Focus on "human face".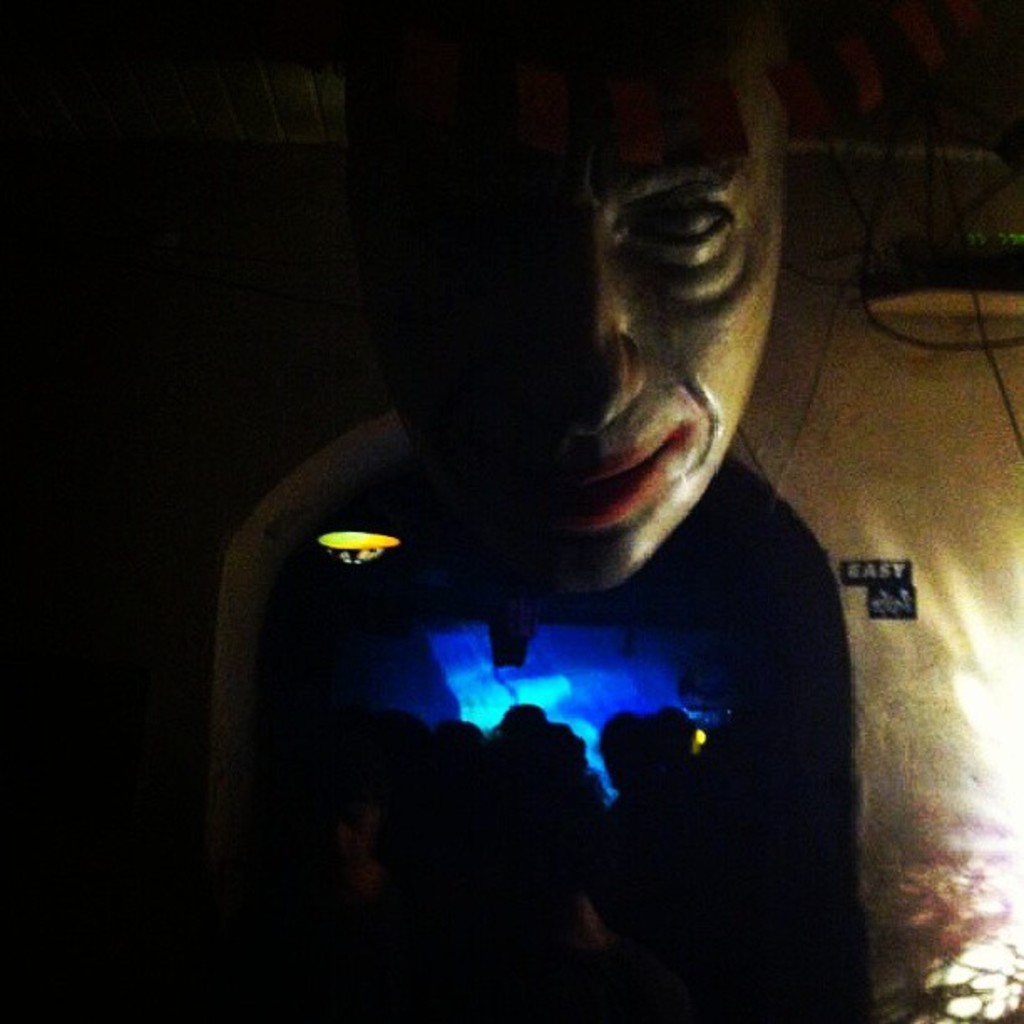
Focused at [376,0,791,596].
